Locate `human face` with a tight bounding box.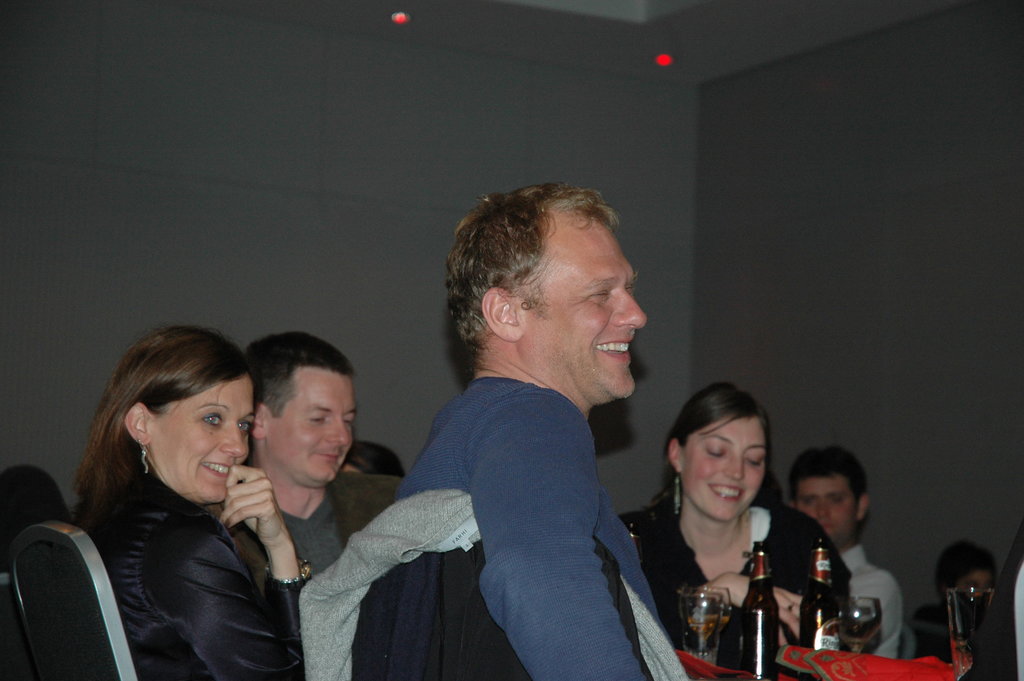
(519,204,645,404).
